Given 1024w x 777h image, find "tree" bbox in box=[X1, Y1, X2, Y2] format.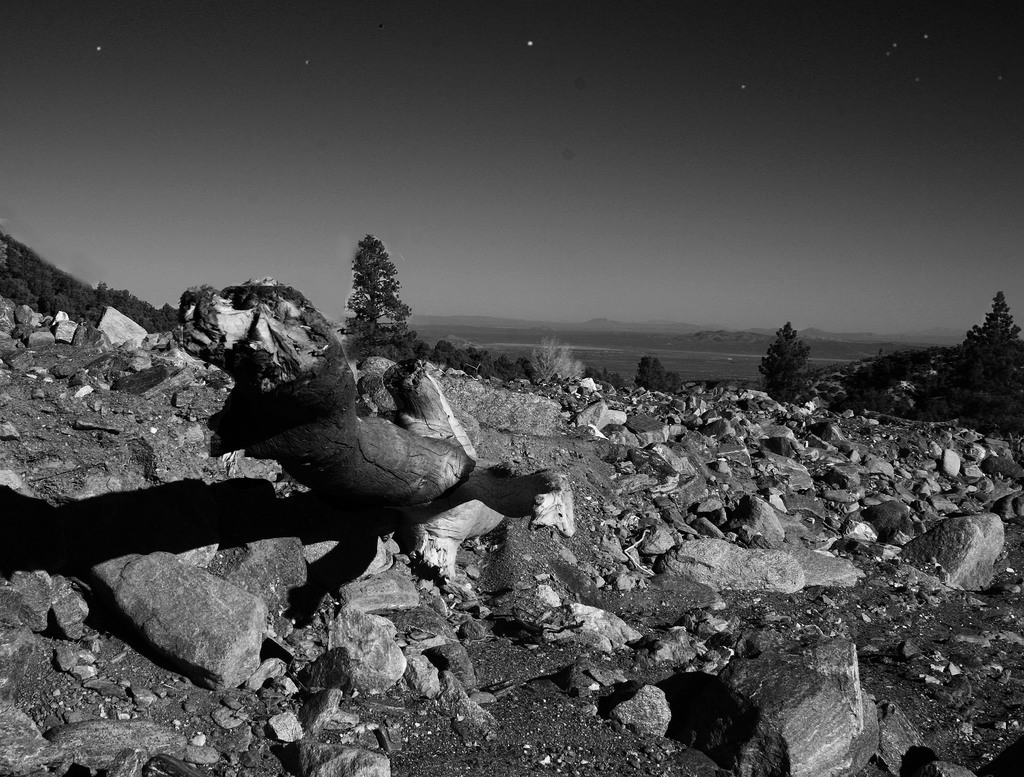
box=[337, 223, 415, 365].
